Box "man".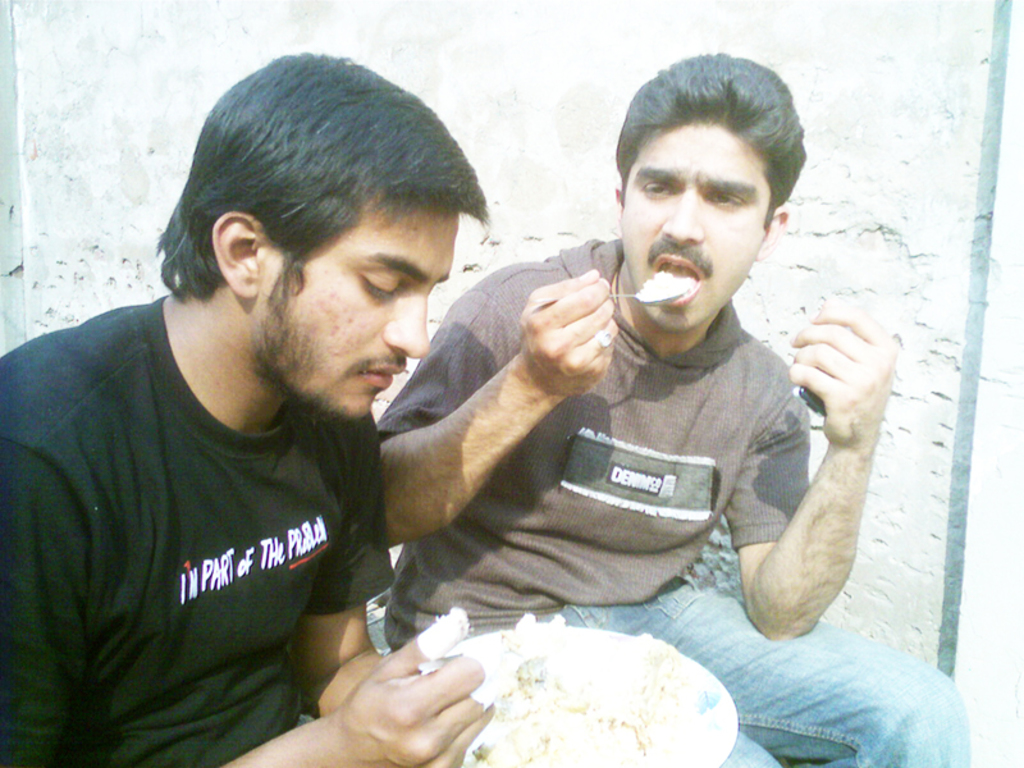
region(13, 67, 529, 767).
